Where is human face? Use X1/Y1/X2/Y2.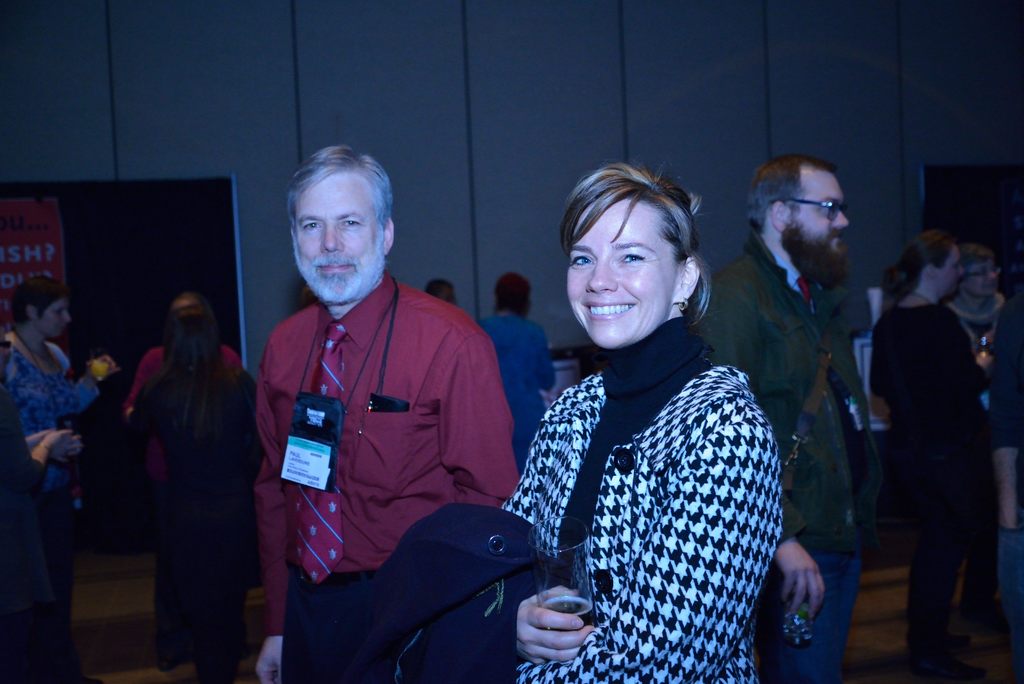
968/262/996/297.
